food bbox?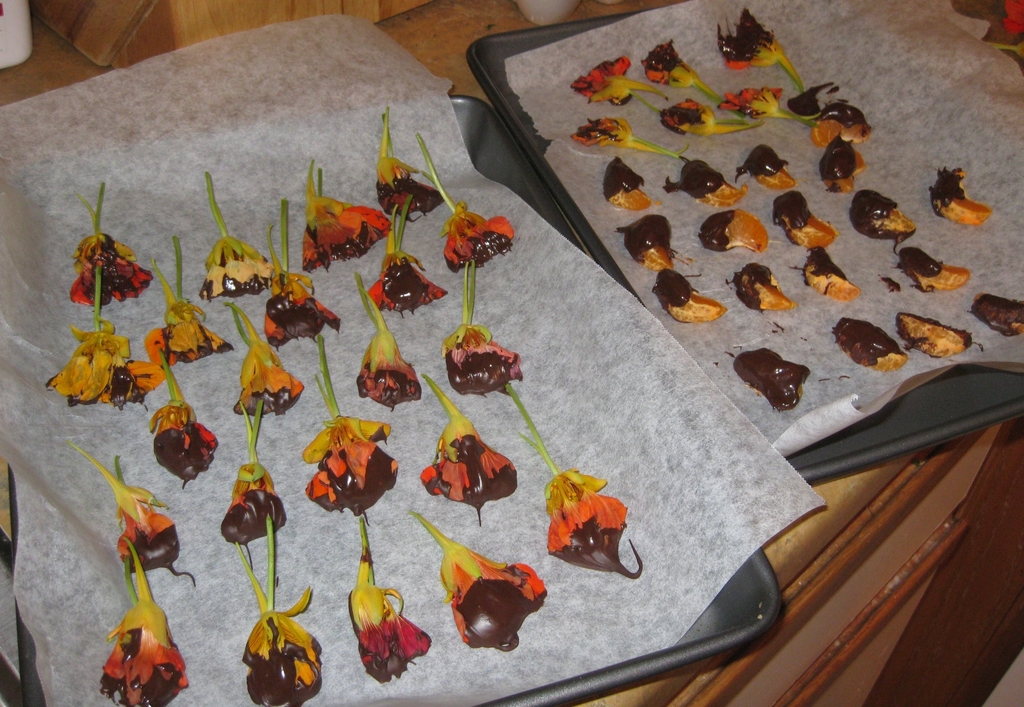
449,432,518,525
